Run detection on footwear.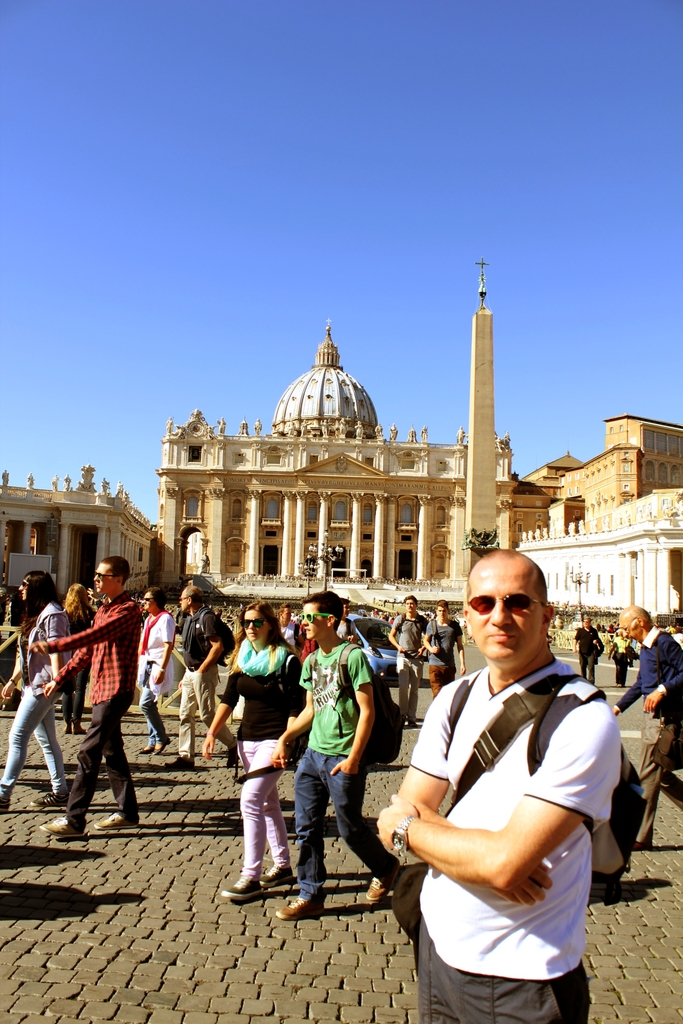
Result: bbox(62, 719, 68, 733).
